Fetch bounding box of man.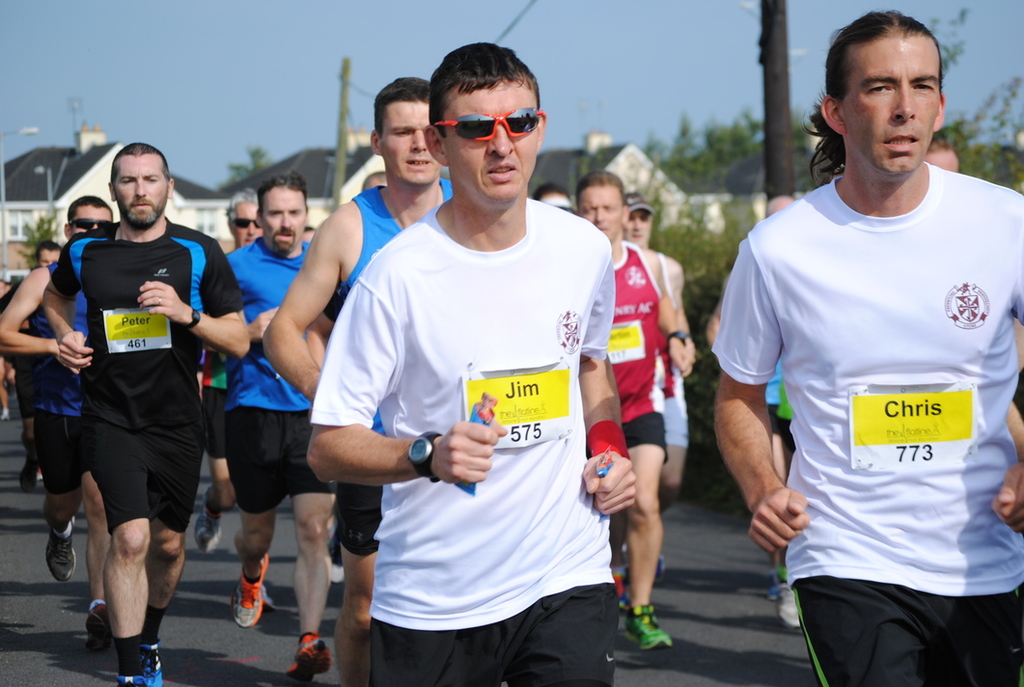
Bbox: bbox=(308, 42, 639, 686).
